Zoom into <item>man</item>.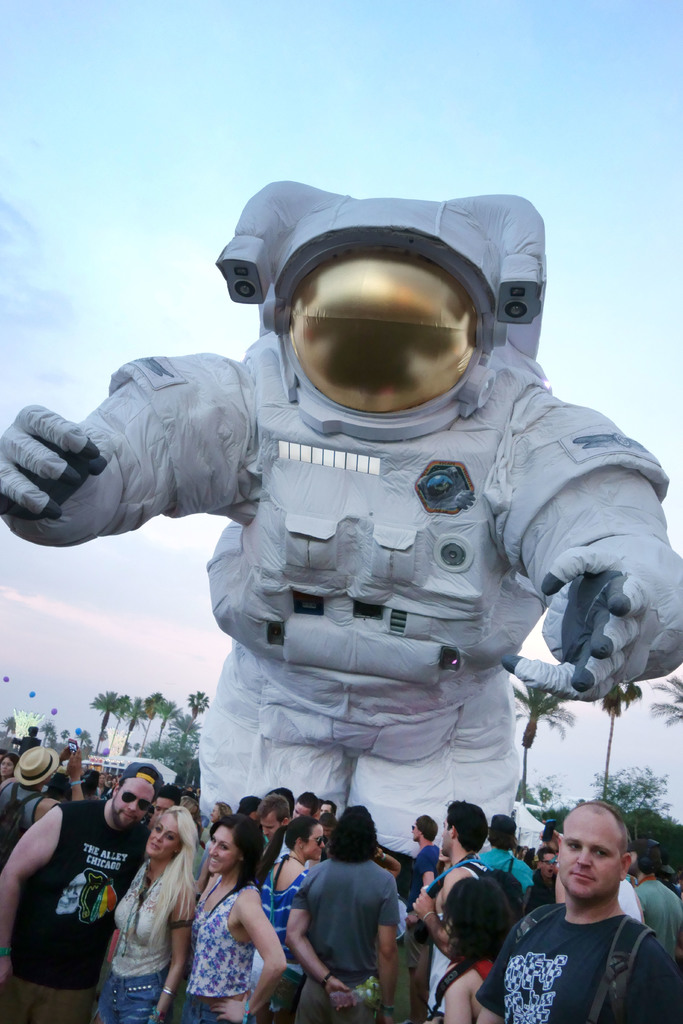
Zoom target: 283 805 402 1022.
